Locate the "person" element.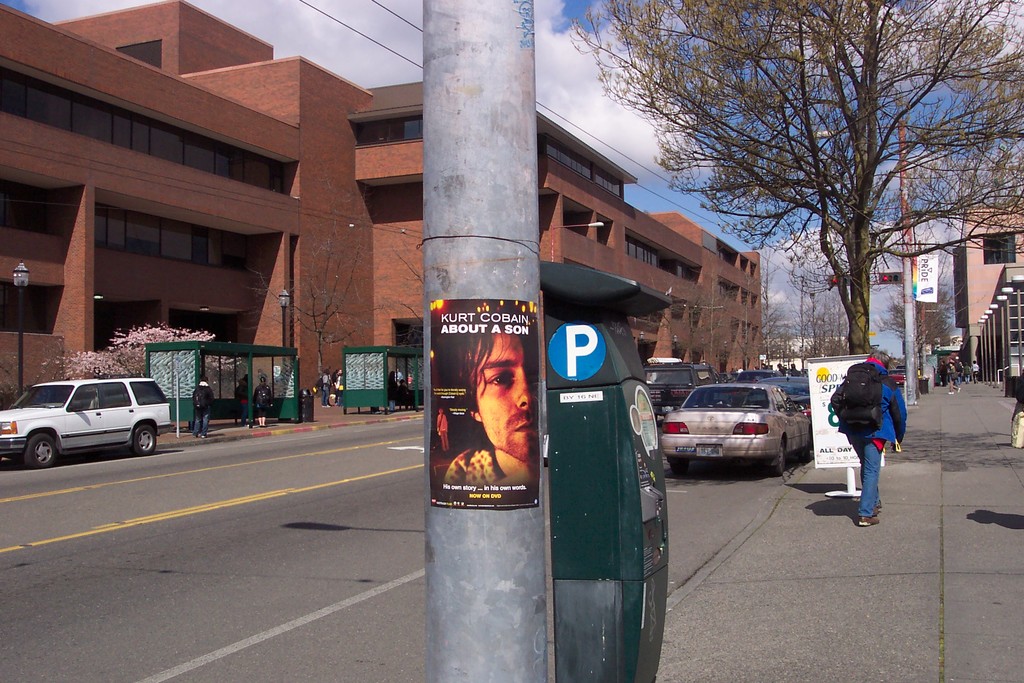
Element bbox: locate(388, 373, 397, 415).
